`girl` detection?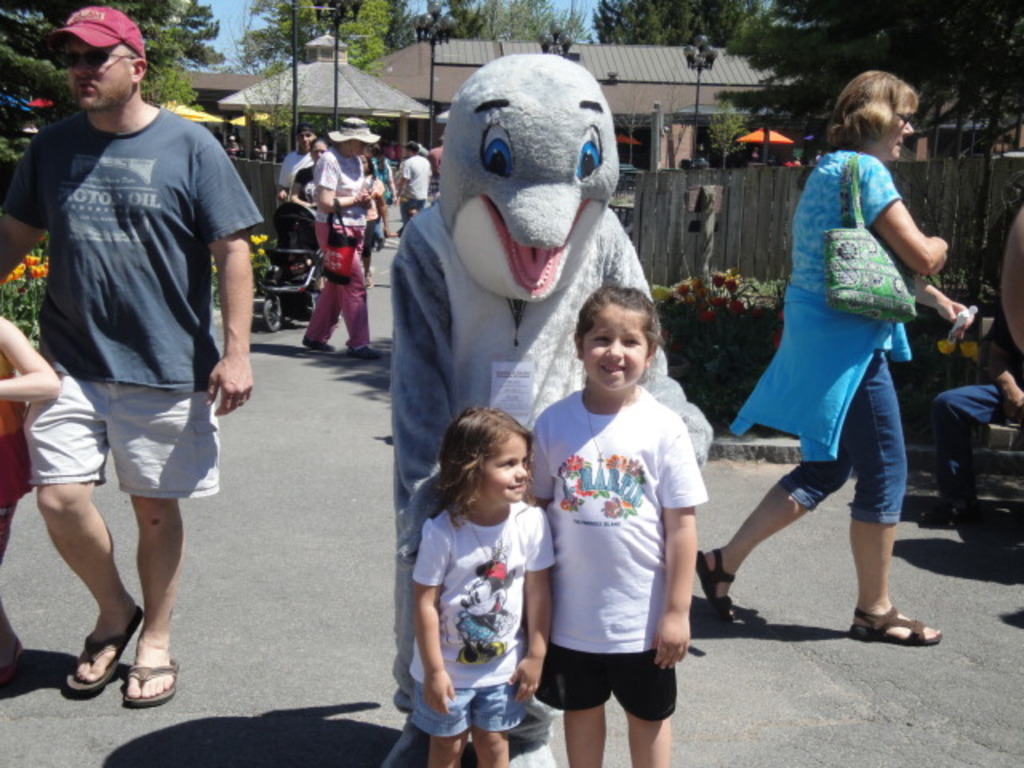
[left=408, top=406, right=558, bottom=766]
